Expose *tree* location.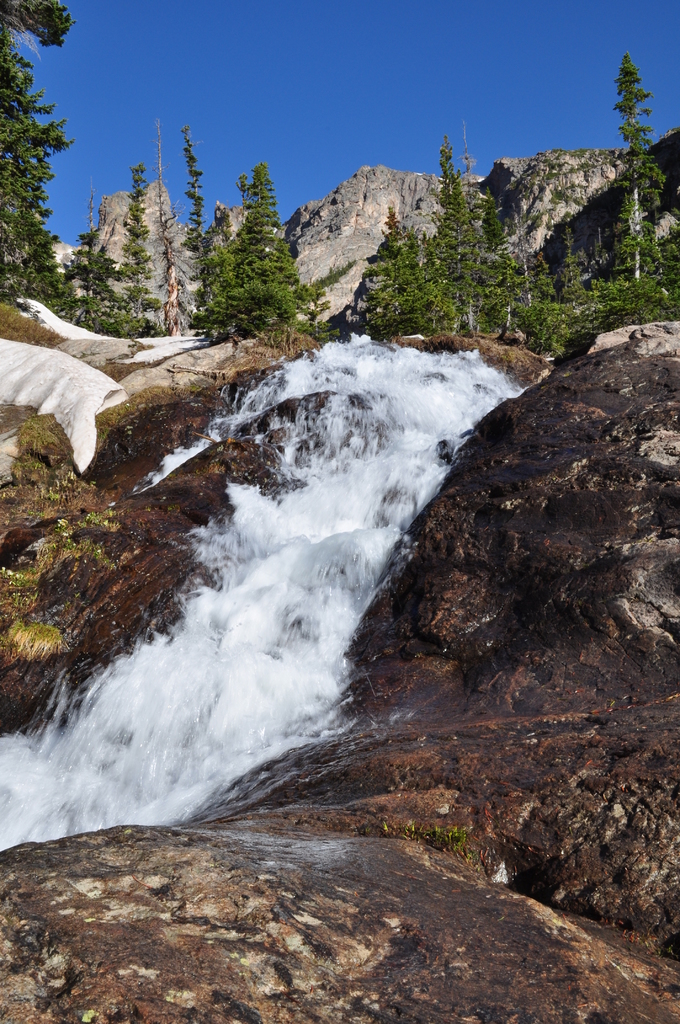
Exposed at {"left": 51, "top": 241, "right": 124, "bottom": 326}.
